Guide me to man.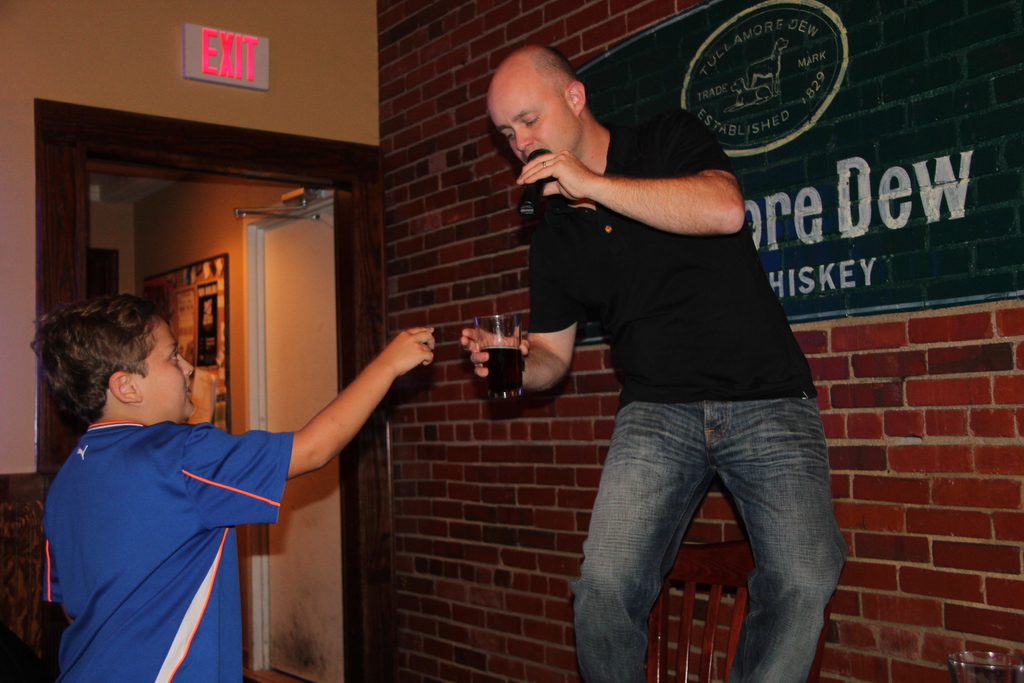
Guidance: <box>465,47,865,682</box>.
